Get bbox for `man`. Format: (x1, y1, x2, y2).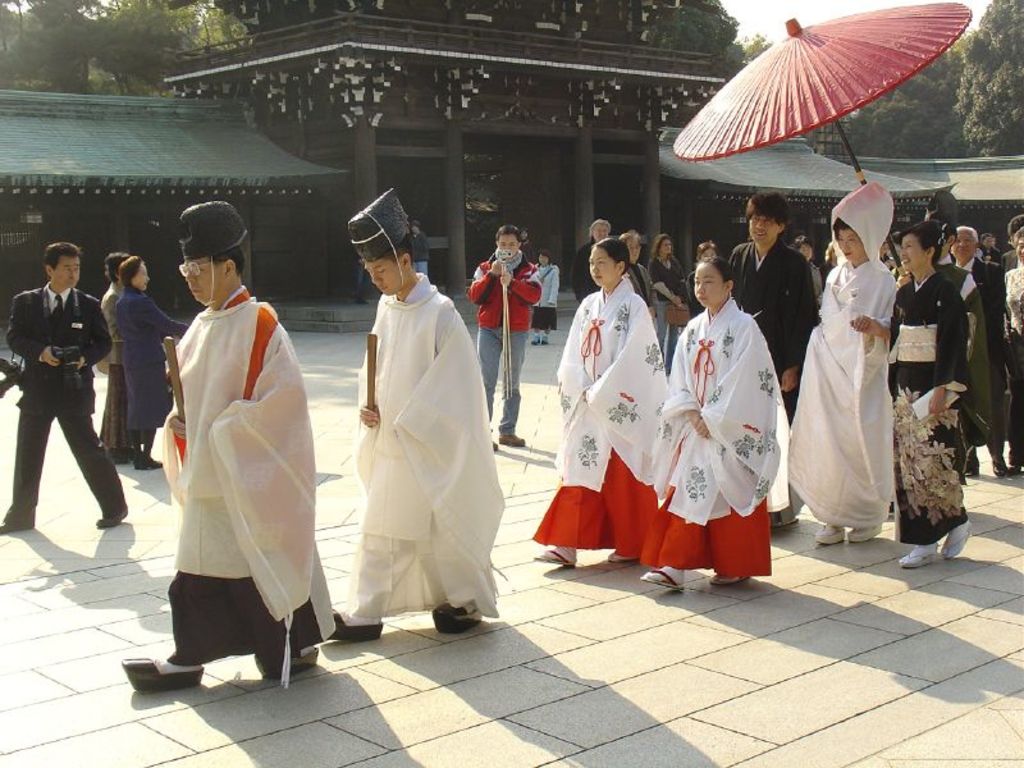
(947, 228, 1009, 479).
